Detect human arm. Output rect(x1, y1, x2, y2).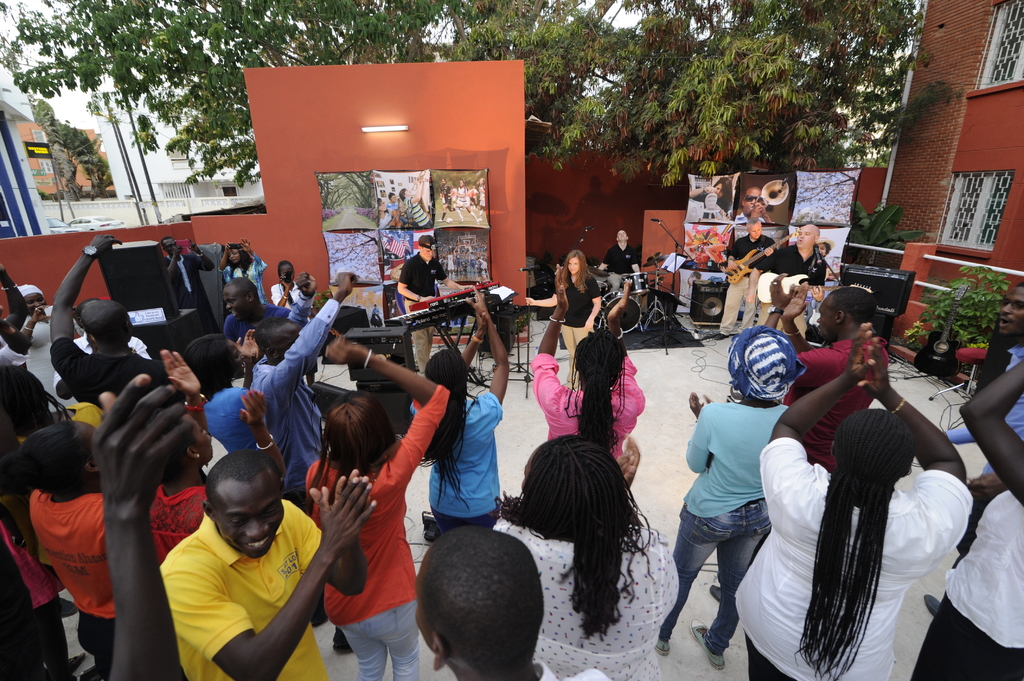
rect(763, 236, 781, 259).
